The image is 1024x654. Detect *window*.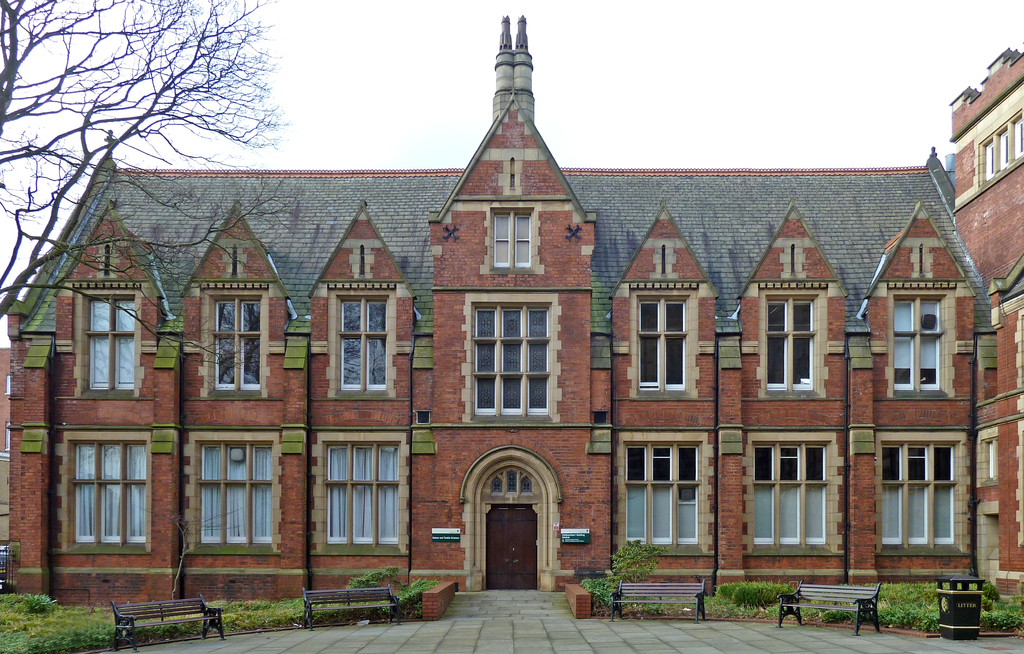
Detection: box(767, 298, 816, 390).
